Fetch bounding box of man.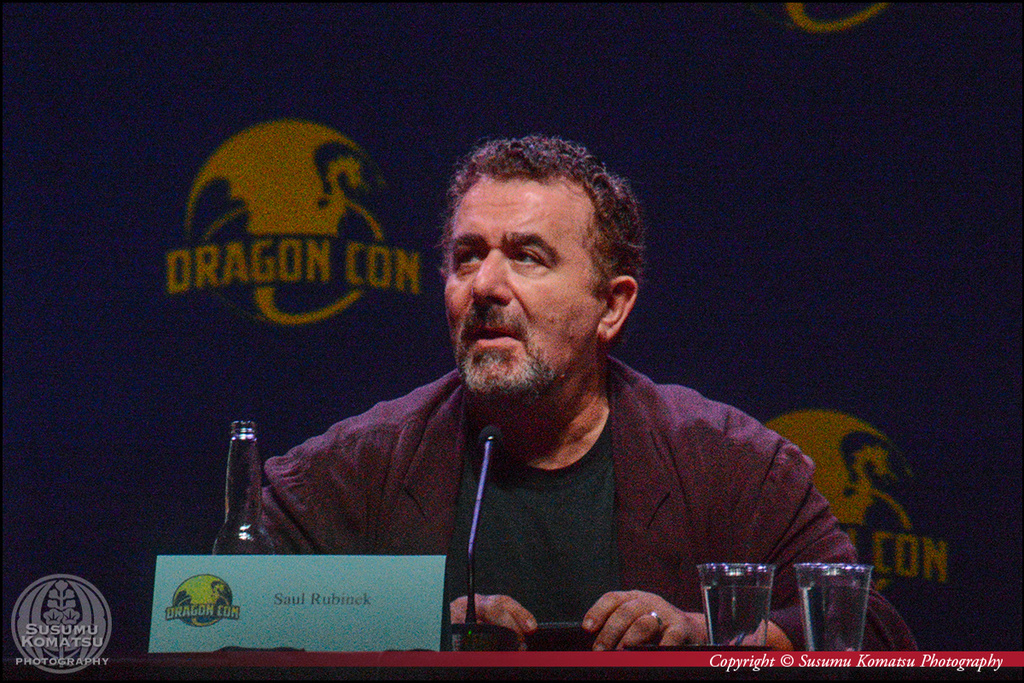
Bbox: l=199, t=132, r=893, b=656.
